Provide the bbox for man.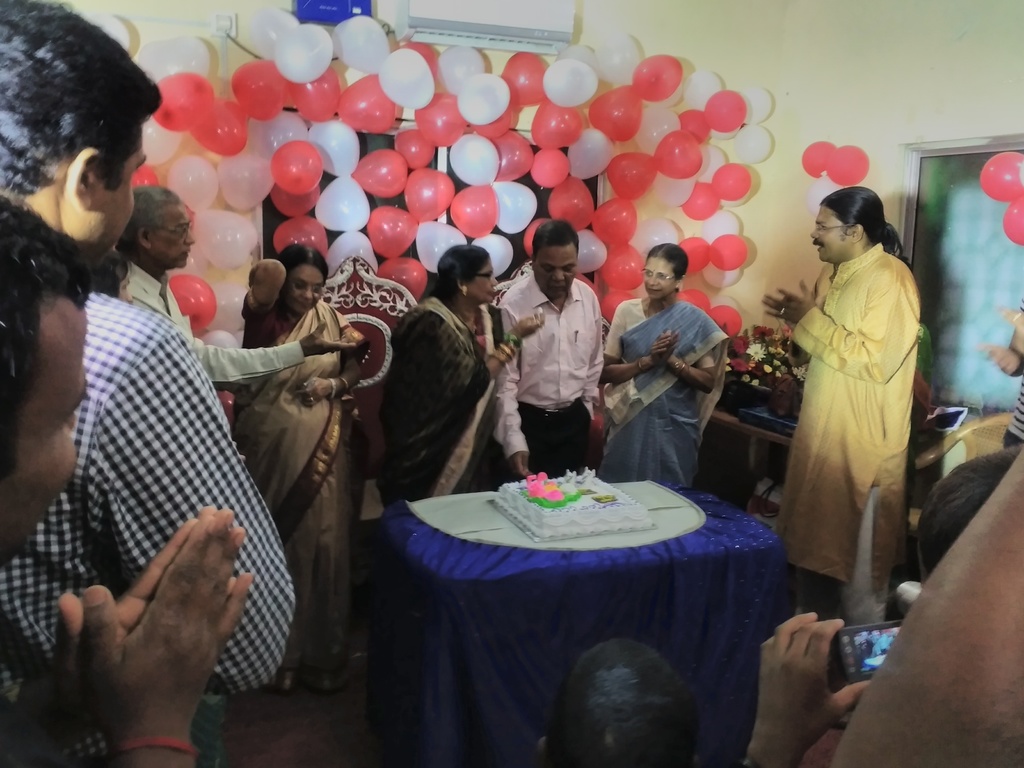
bbox(0, 191, 253, 767).
